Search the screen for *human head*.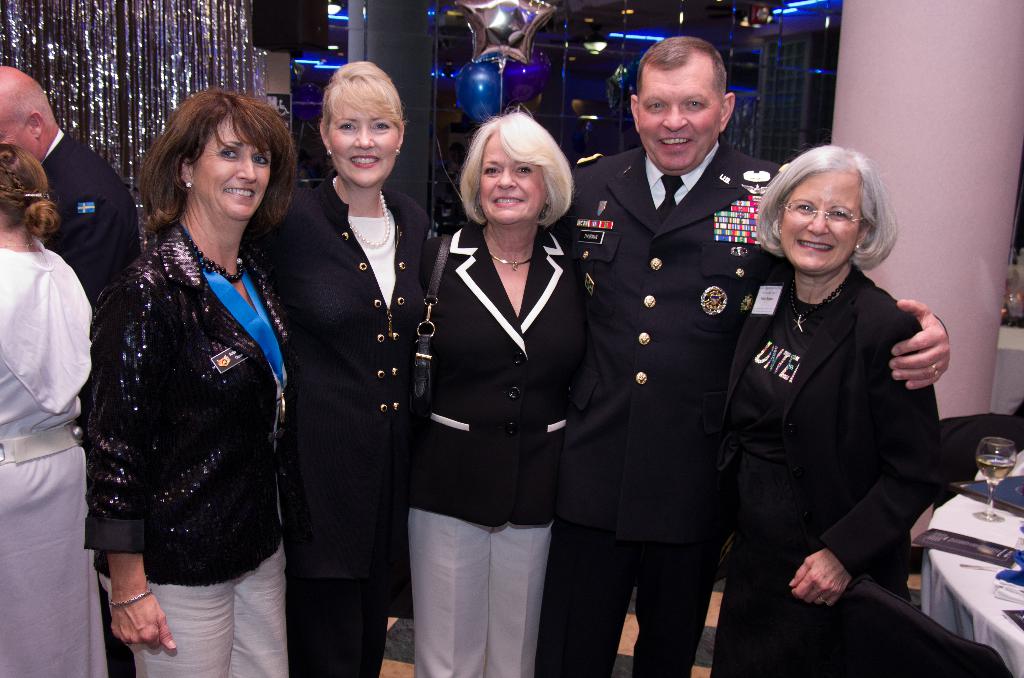
Found at <box>456,104,570,232</box>.
